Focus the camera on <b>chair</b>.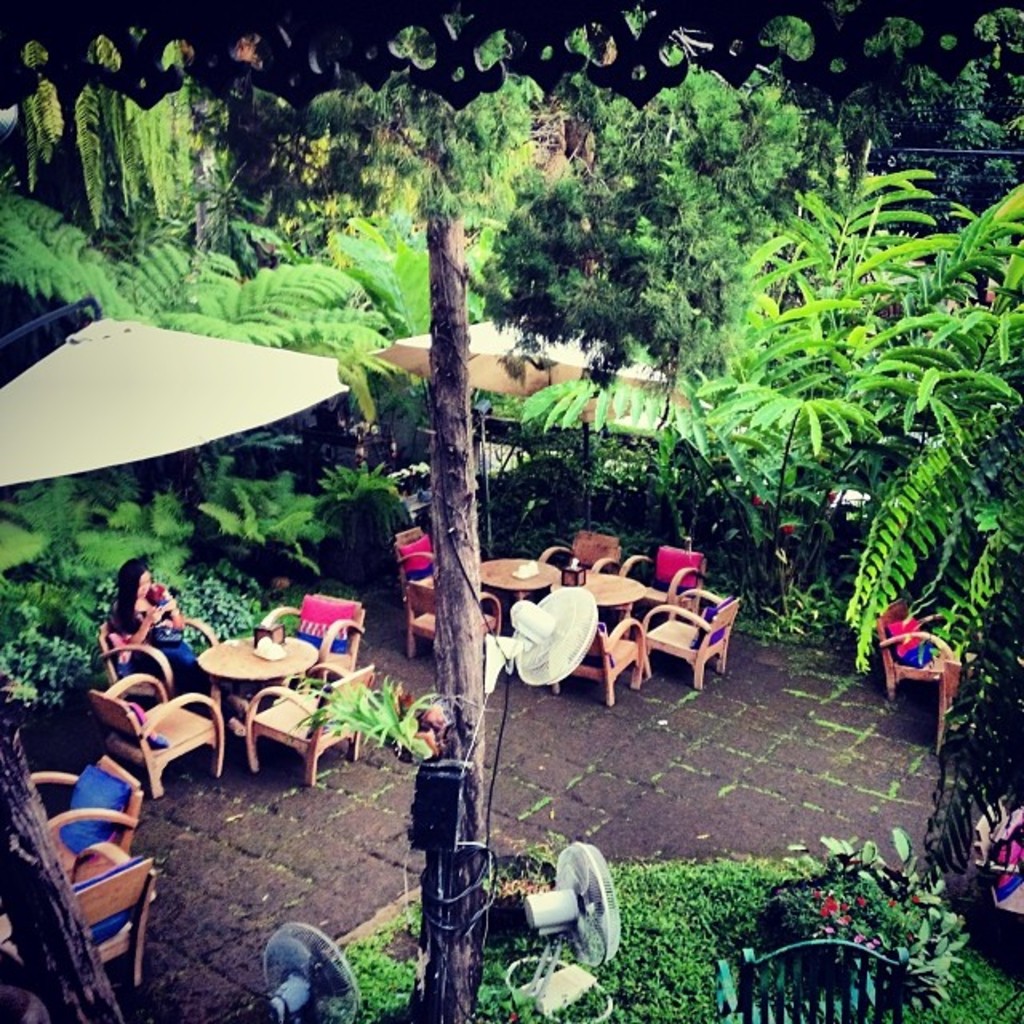
Focus region: select_region(707, 944, 914, 1022).
